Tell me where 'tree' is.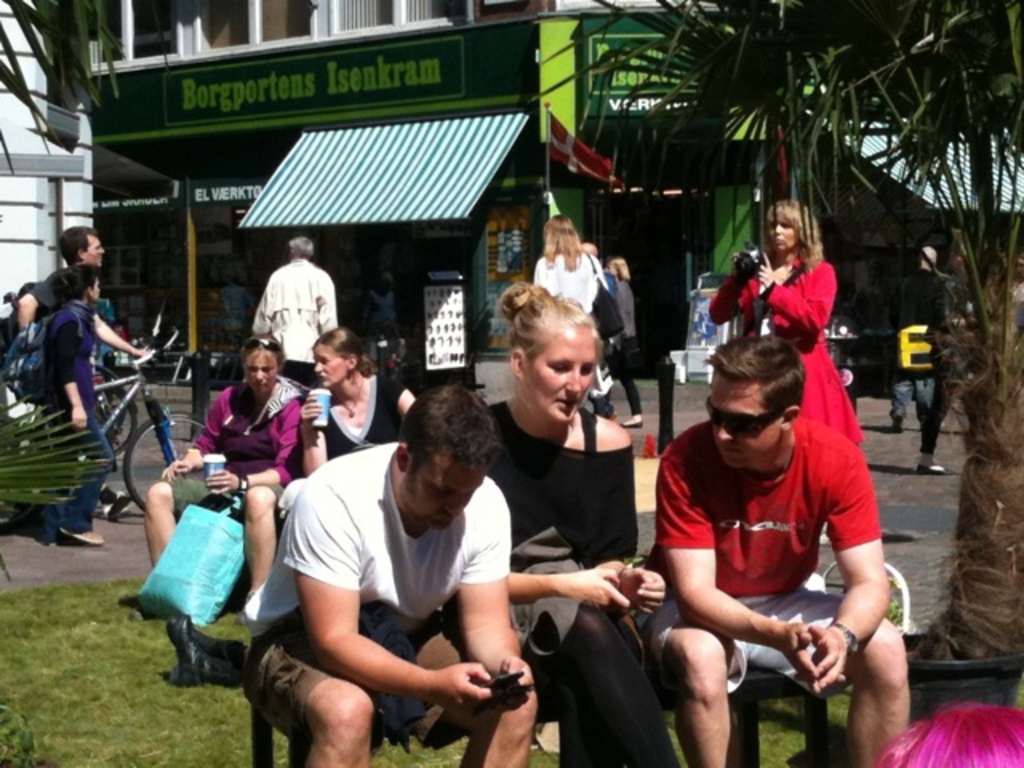
'tree' is at Rect(0, 390, 118, 766).
